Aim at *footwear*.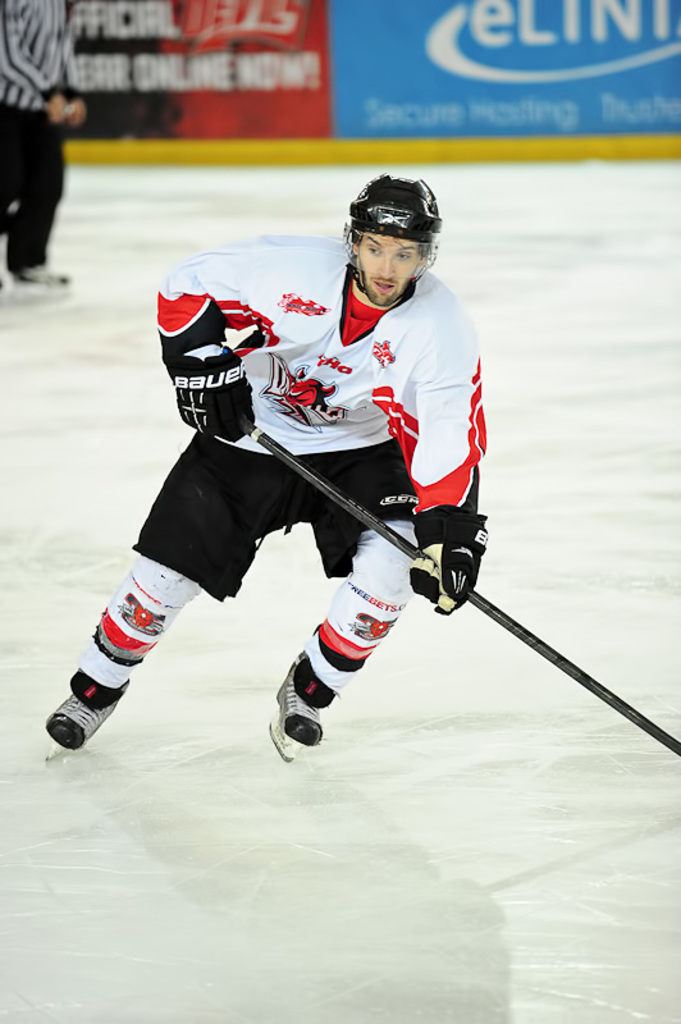
Aimed at rect(15, 265, 74, 298).
